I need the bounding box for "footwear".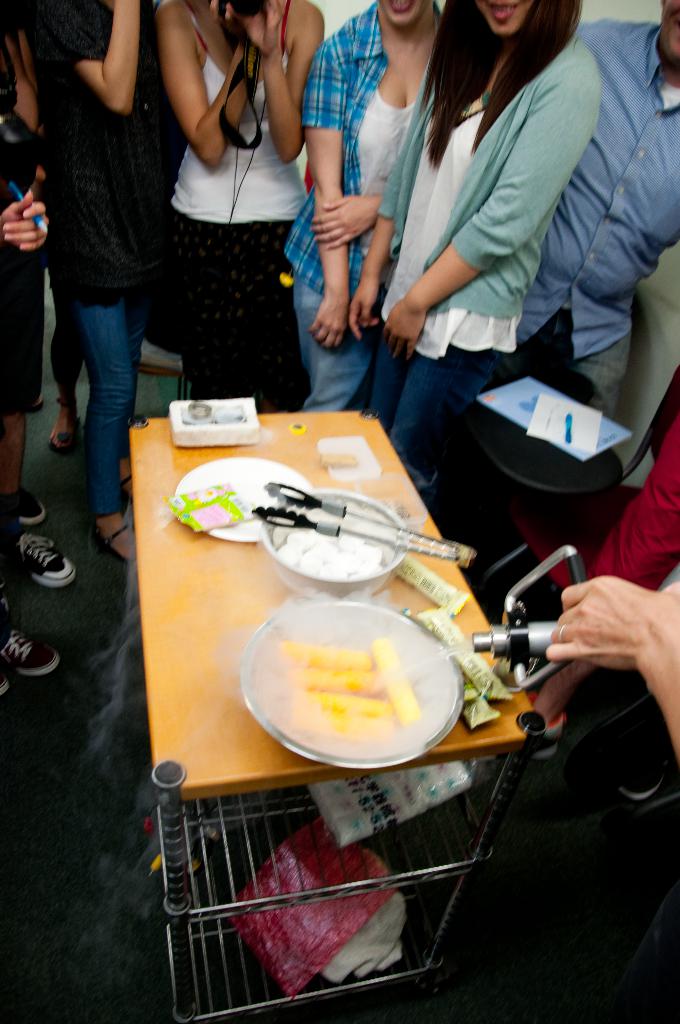
Here it is: [42,389,85,456].
